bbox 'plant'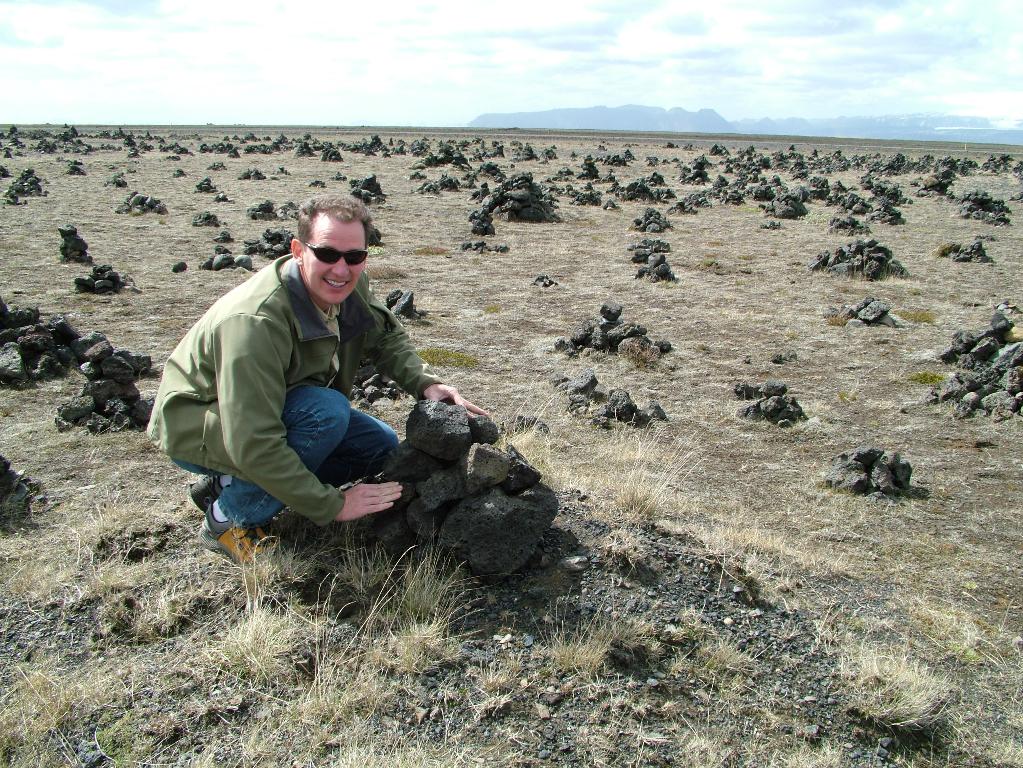
<region>907, 370, 948, 386</region>
